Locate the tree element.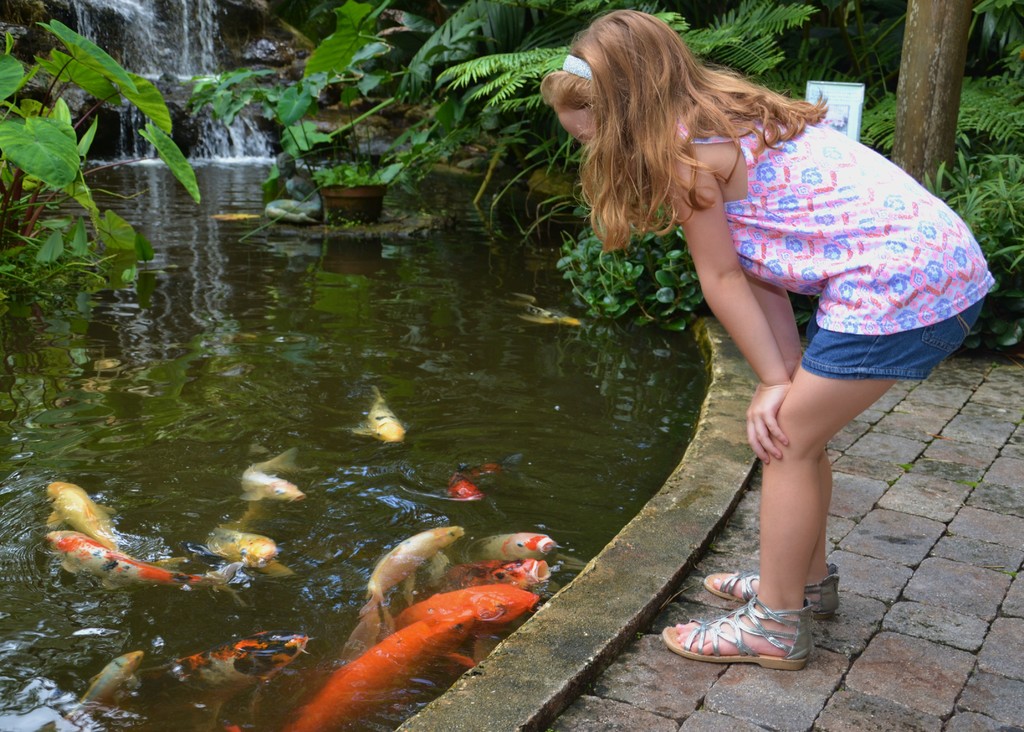
Element bbox: 292 0 1023 346.
